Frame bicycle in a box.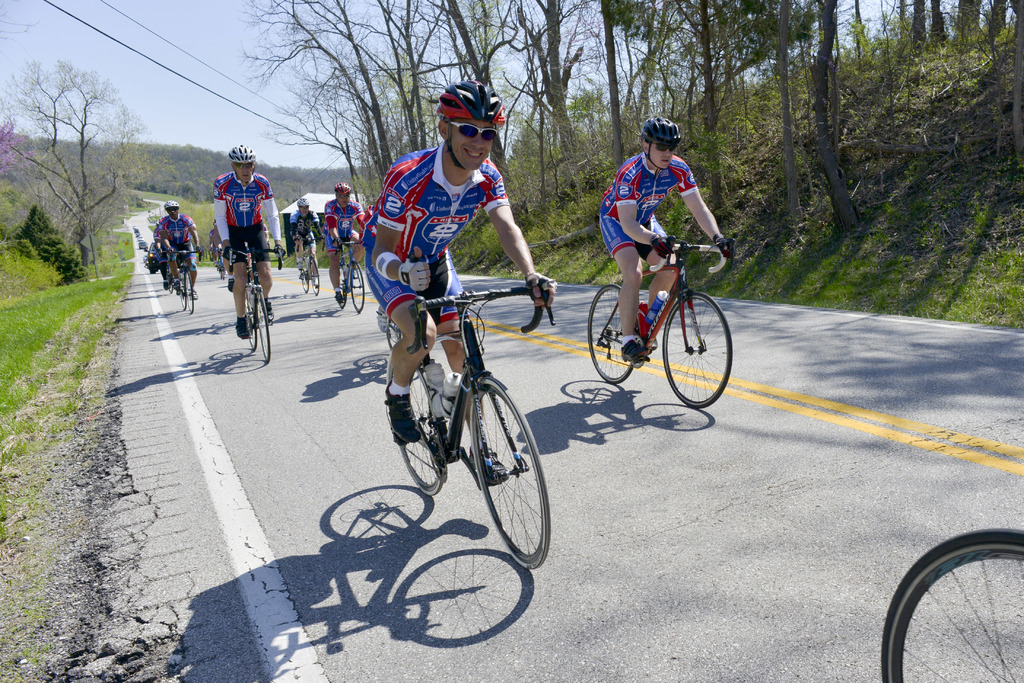
l=385, t=278, r=556, b=570.
